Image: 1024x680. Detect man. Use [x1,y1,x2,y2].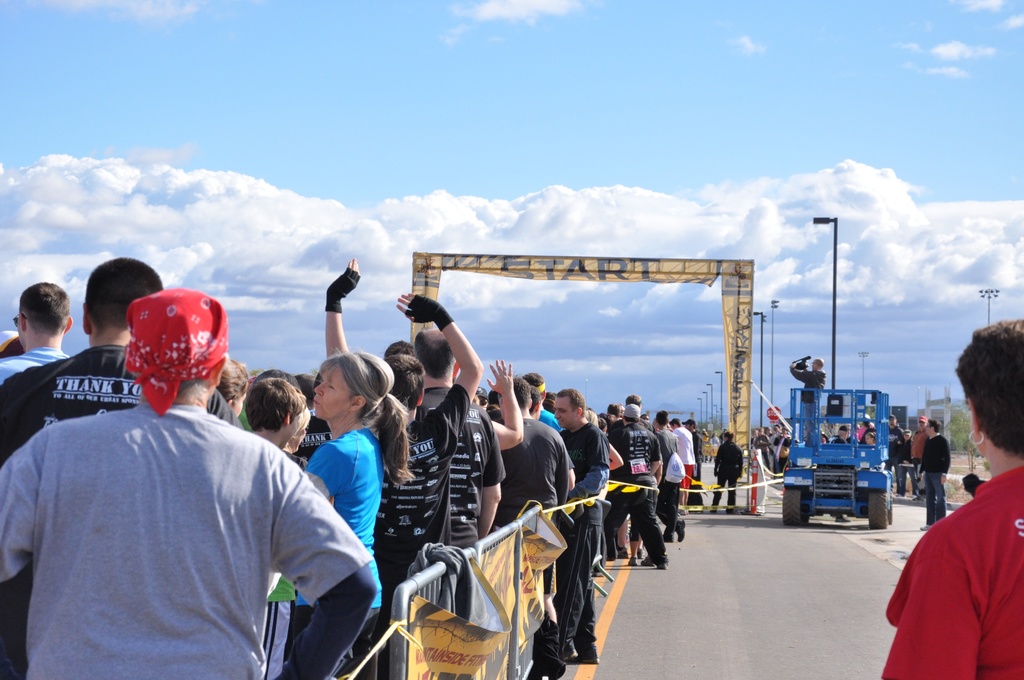
[497,376,568,528].
